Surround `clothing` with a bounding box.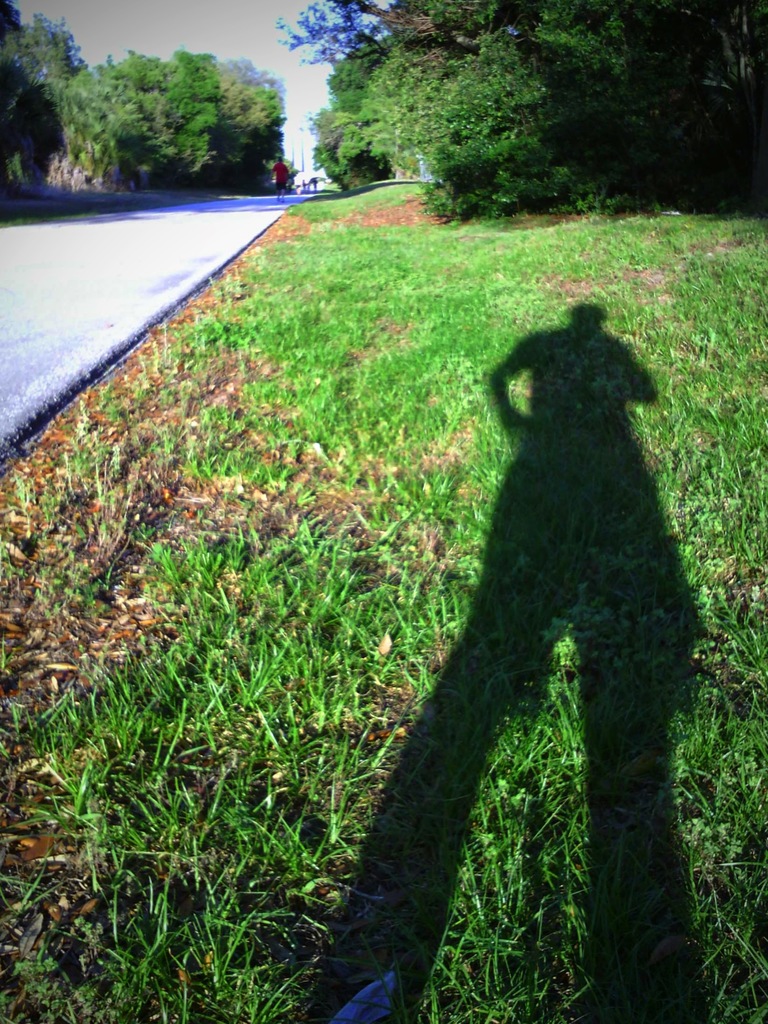
box(272, 163, 290, 185).
